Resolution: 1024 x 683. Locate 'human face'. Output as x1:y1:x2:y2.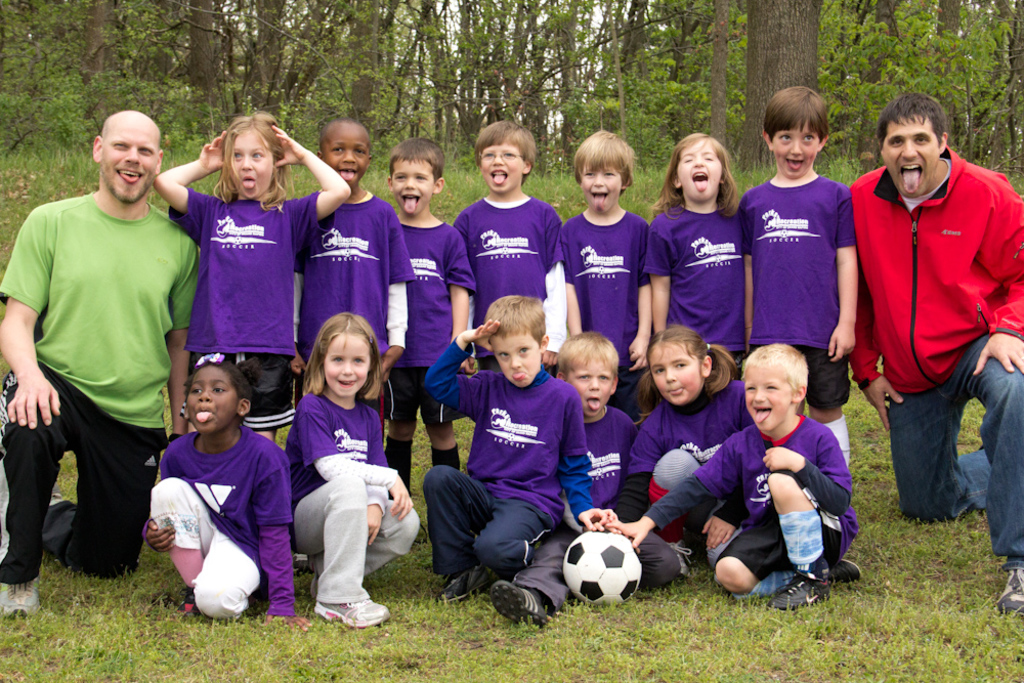
231:127:274:196.
